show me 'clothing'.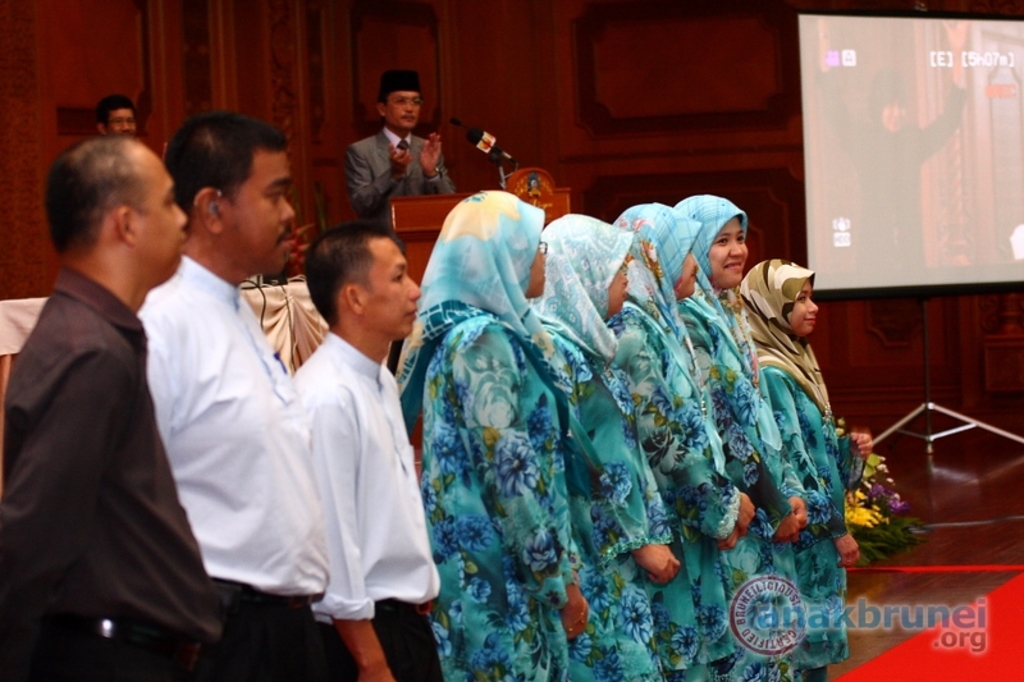
'clothing' is here: {"left": 367, "top": 123, "right": 453, "bottom": 224}.
